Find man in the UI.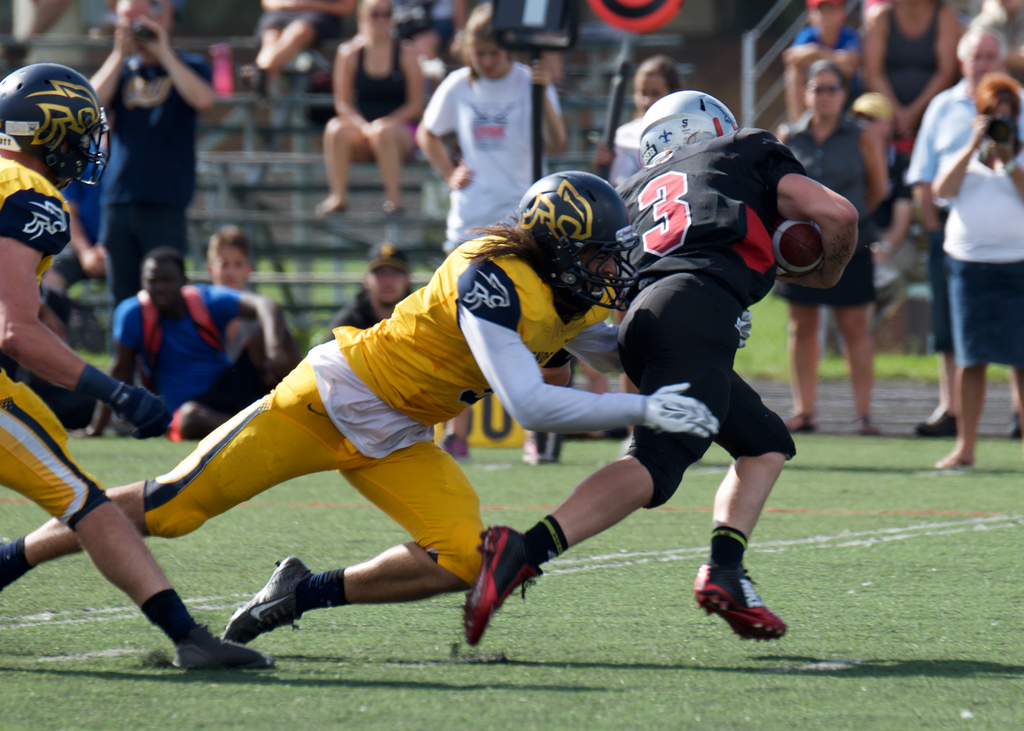
UI element at 0/169/753/654.
